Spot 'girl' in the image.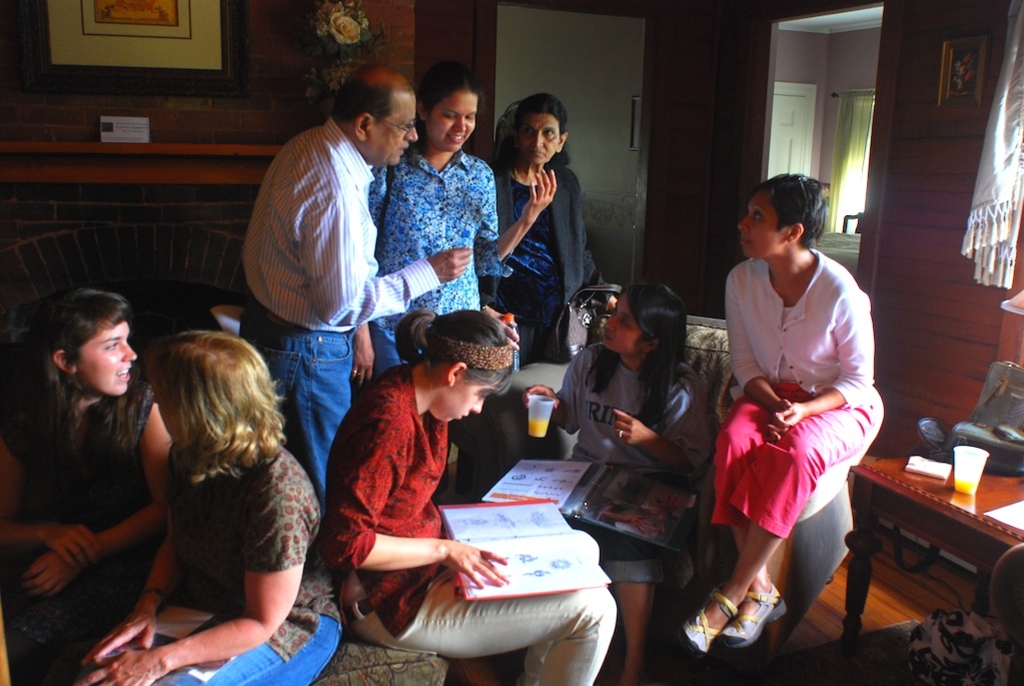
'girl' found at 525/277/720/685.
